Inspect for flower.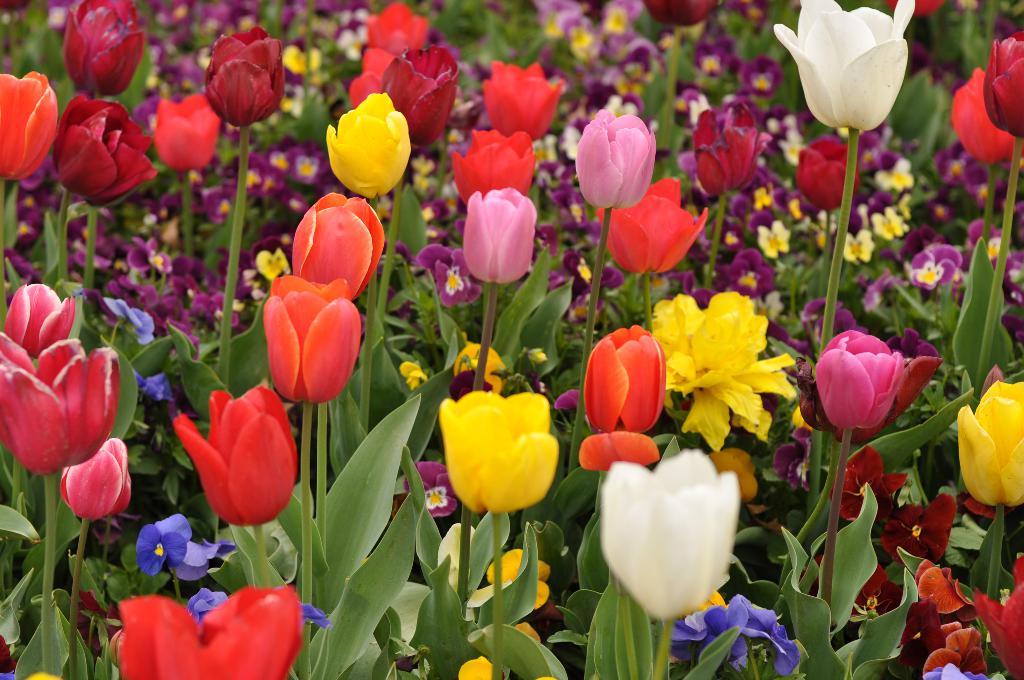
Inspection: (652,287,796,455).
